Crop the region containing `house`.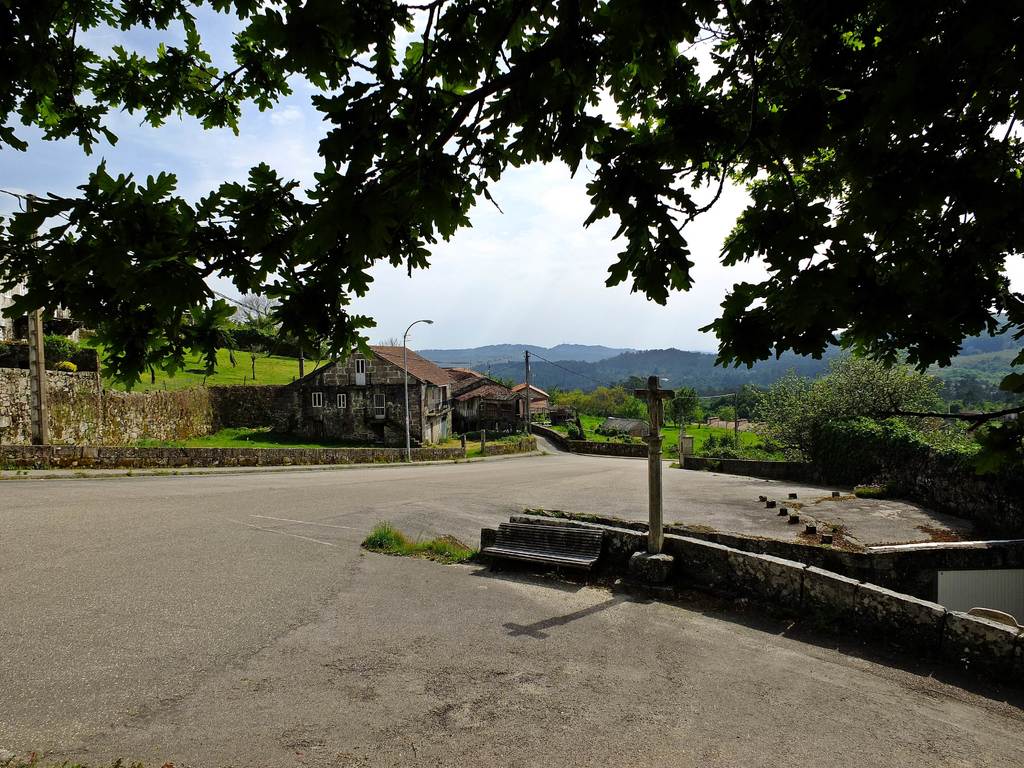
Crop region: 516/383/550/423.
